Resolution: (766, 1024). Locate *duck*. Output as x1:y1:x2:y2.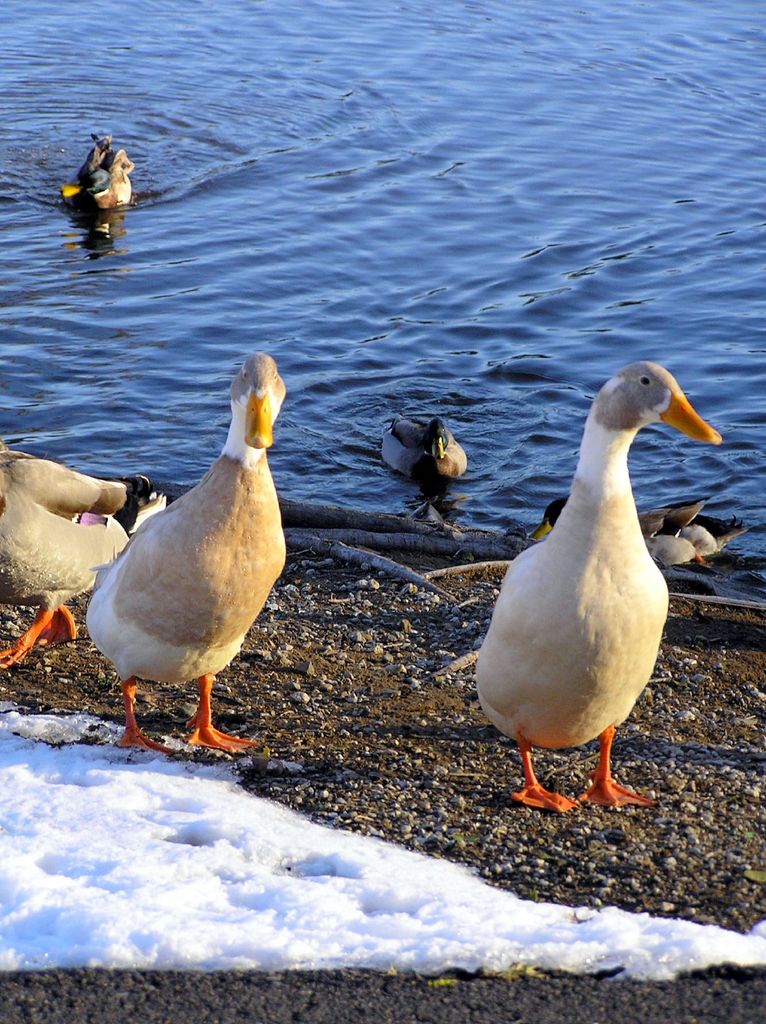
60:127:131:232.
